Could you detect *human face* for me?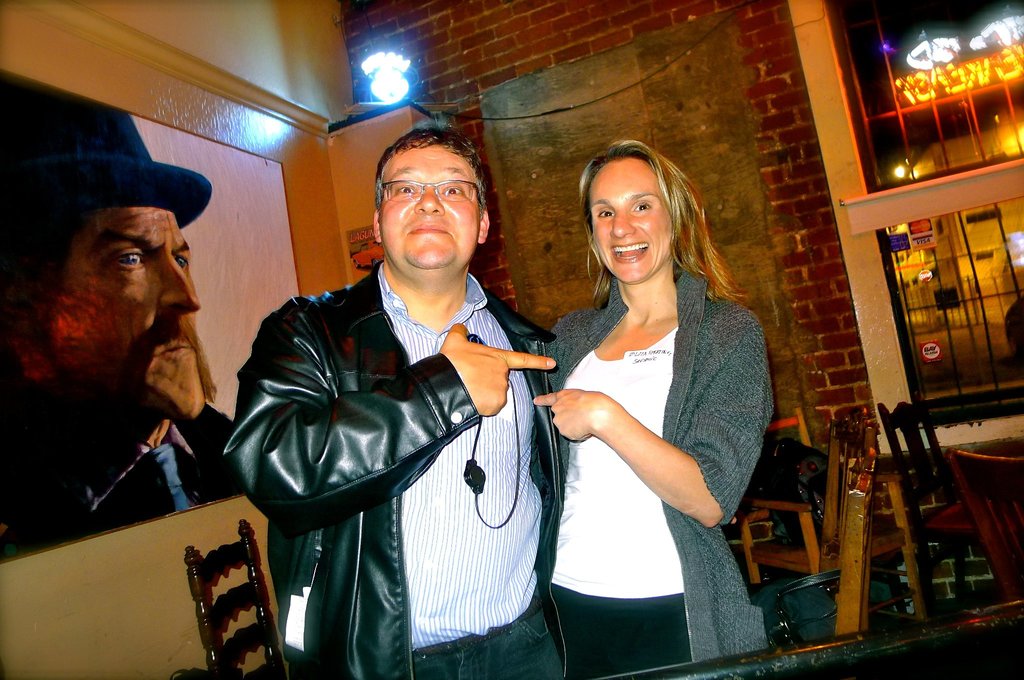
Detection result: [570, 151, 688, 296].
